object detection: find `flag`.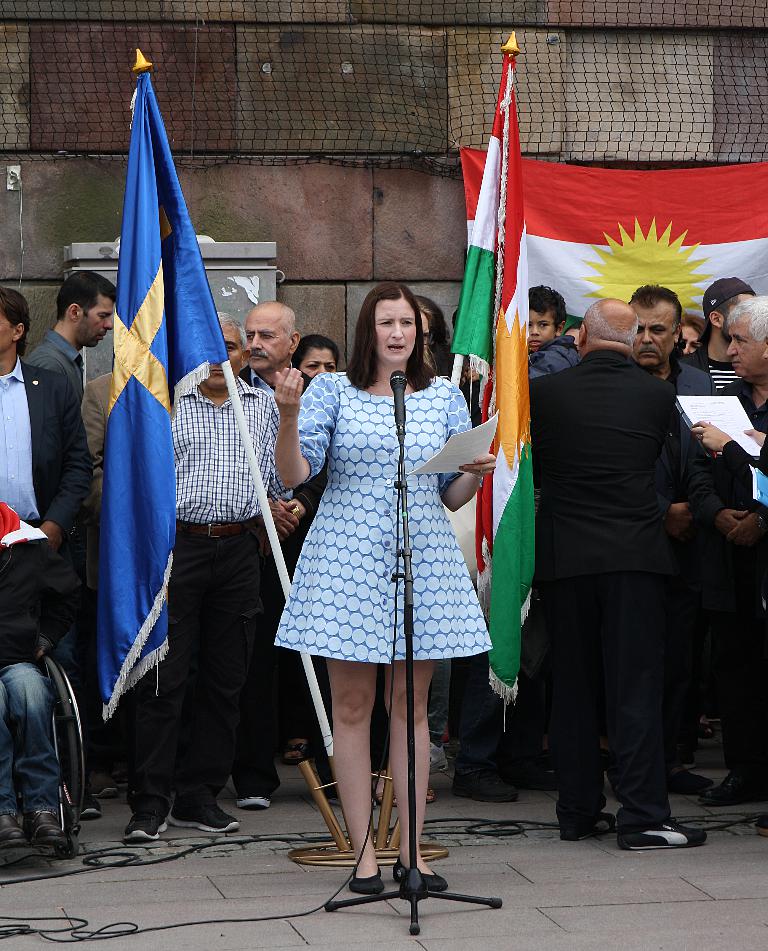
left=449, top=50, right=532, bottom=703.
